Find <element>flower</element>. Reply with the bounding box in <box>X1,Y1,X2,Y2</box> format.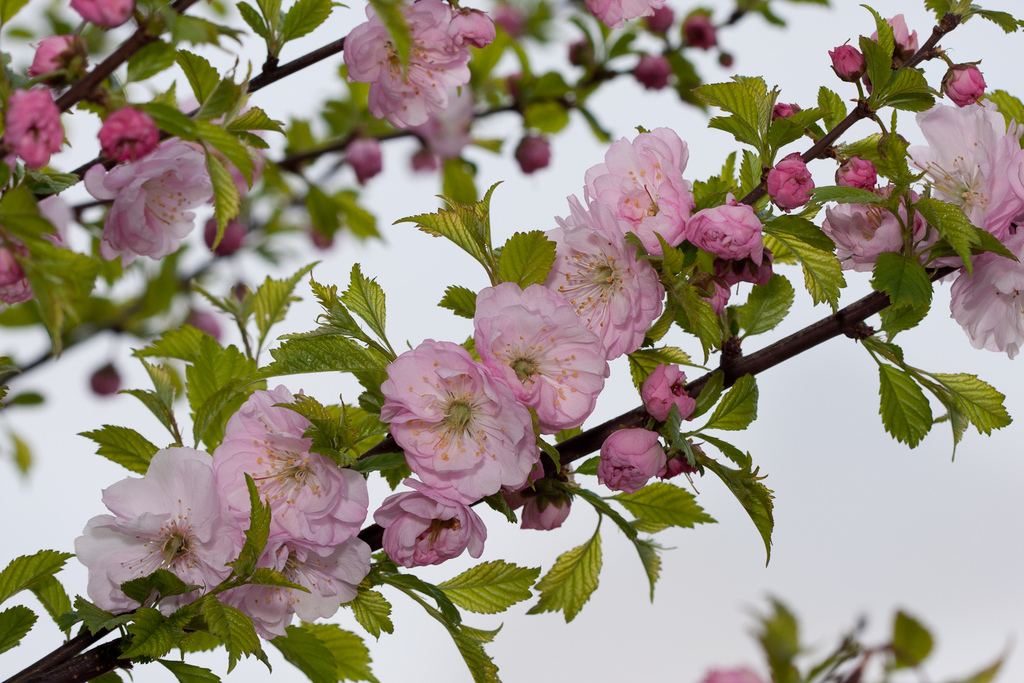
<box>0,83,65,173</box>.
